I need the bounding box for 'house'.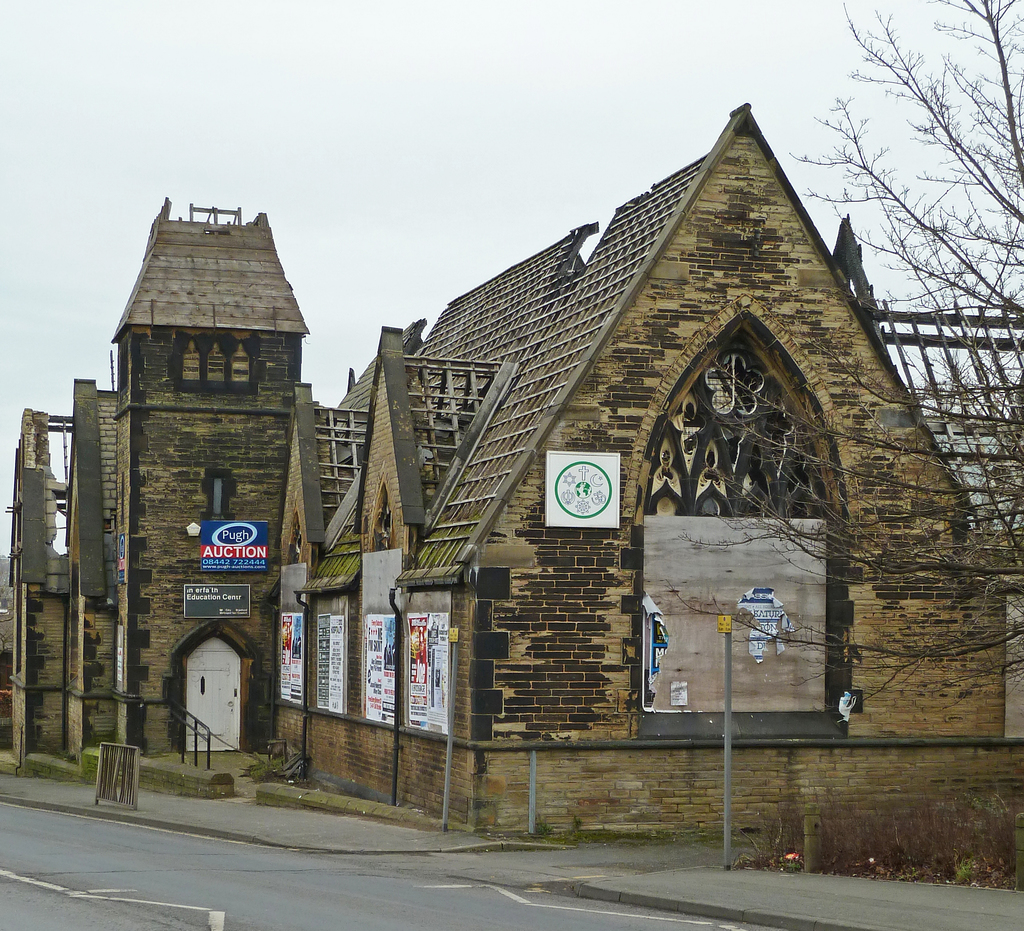
Here it is: 112,199,312,759.
